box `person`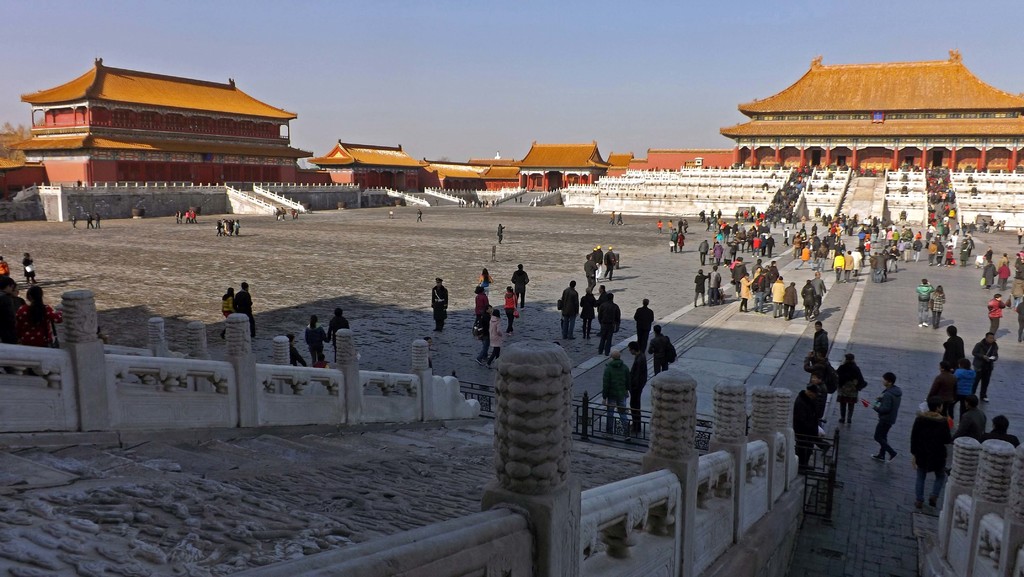
(803, 325, 829, 359)
